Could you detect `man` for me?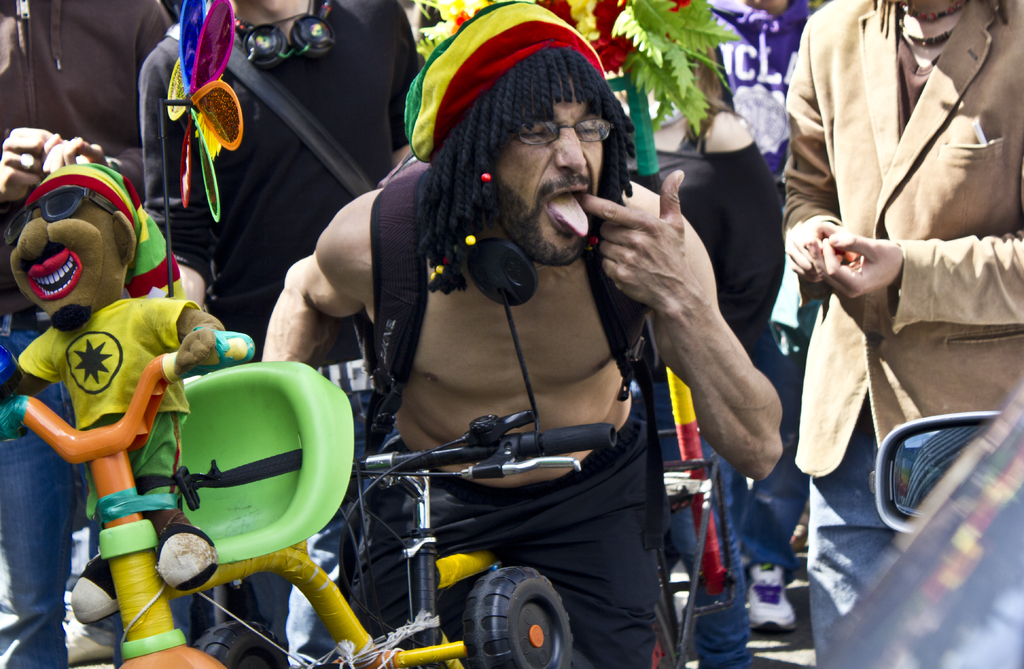
Detection result: <box>0,0,180,666</box>.
